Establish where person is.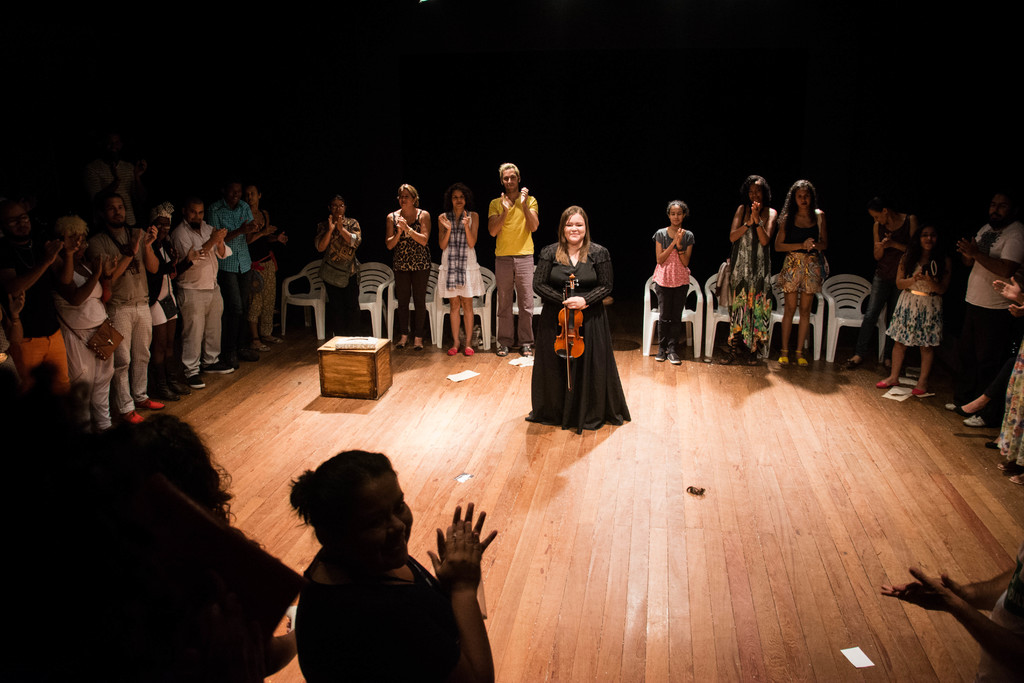
Established at bbox=(314, 193, 365, 336).
